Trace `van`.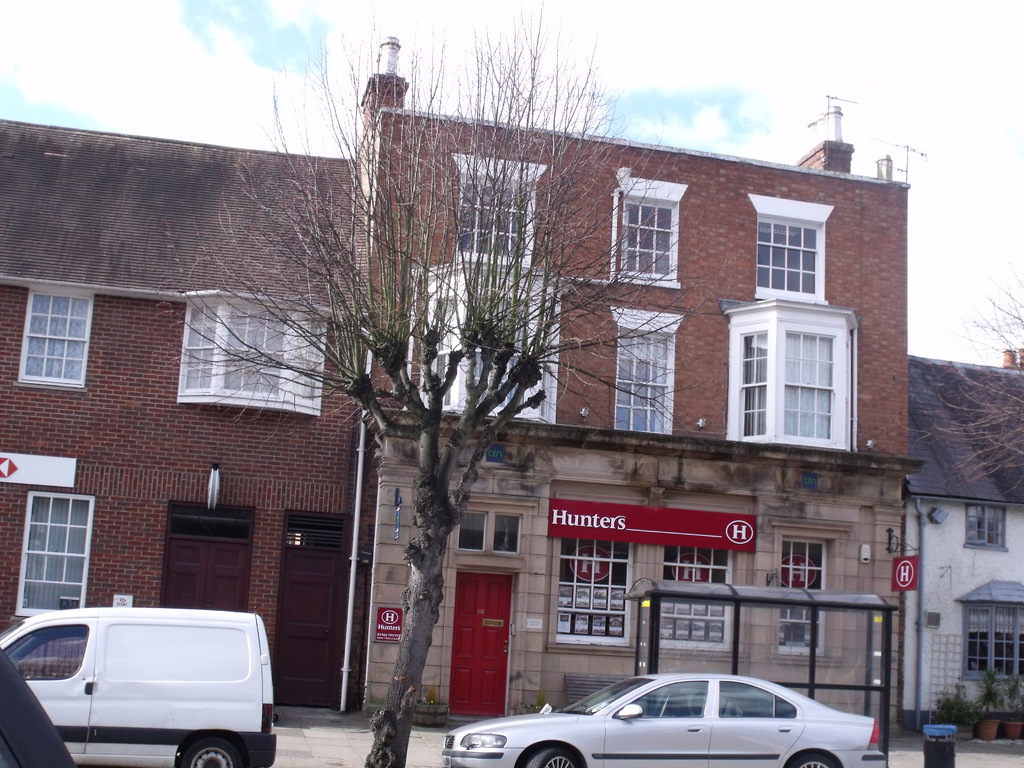
Traced to [0, 605, 275, 767].
